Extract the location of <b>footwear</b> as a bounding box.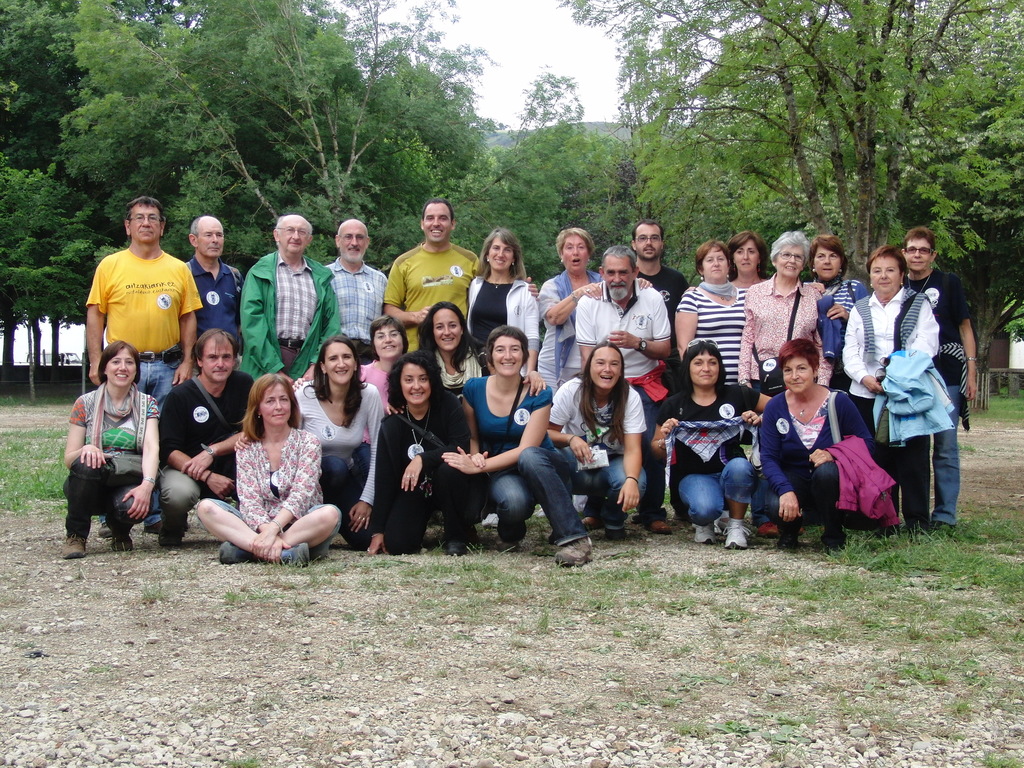
[x1=609, y1=524, x2=624, y2=545].
